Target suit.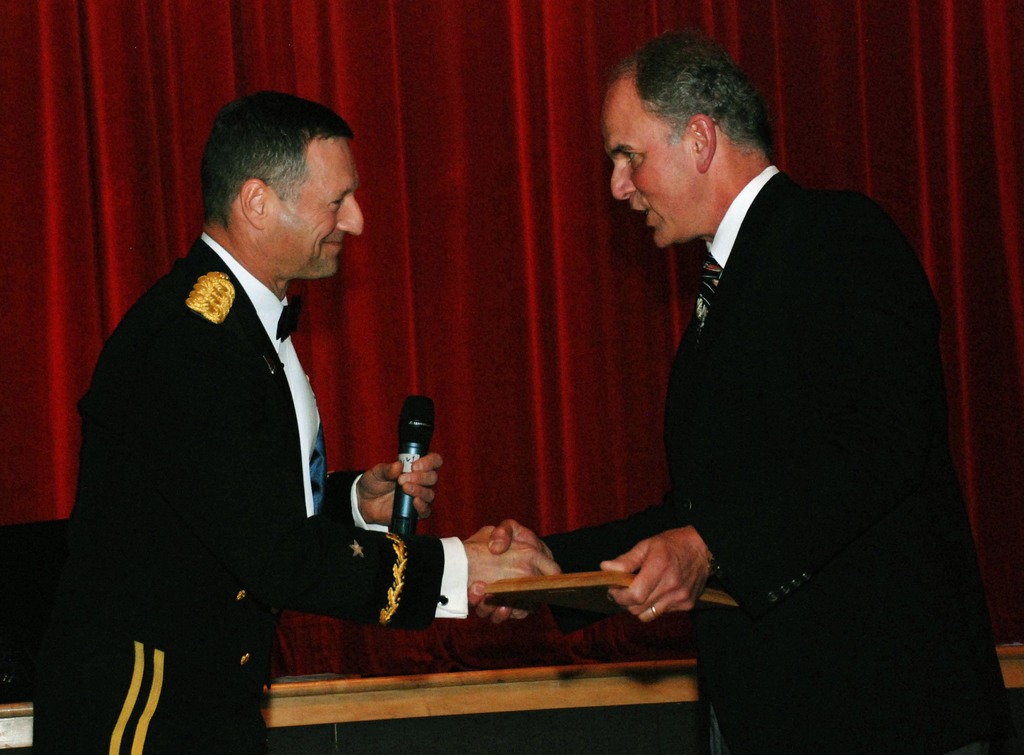
Target region: BBox(47, 225, 474, 754).
